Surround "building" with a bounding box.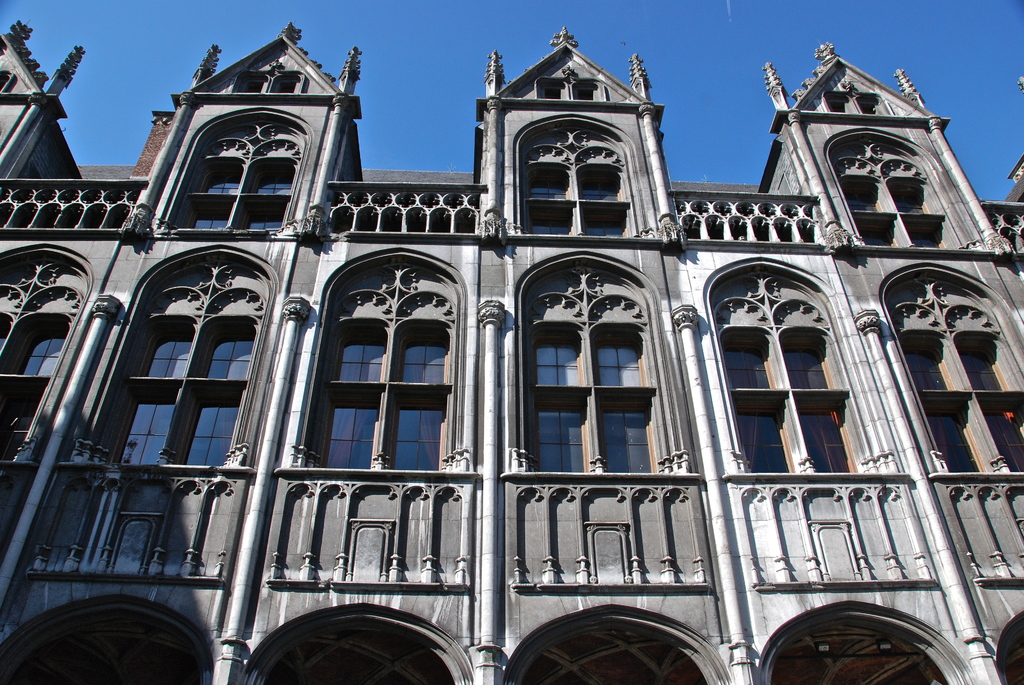
left=0, top=25, right=1023, bottom=684.
